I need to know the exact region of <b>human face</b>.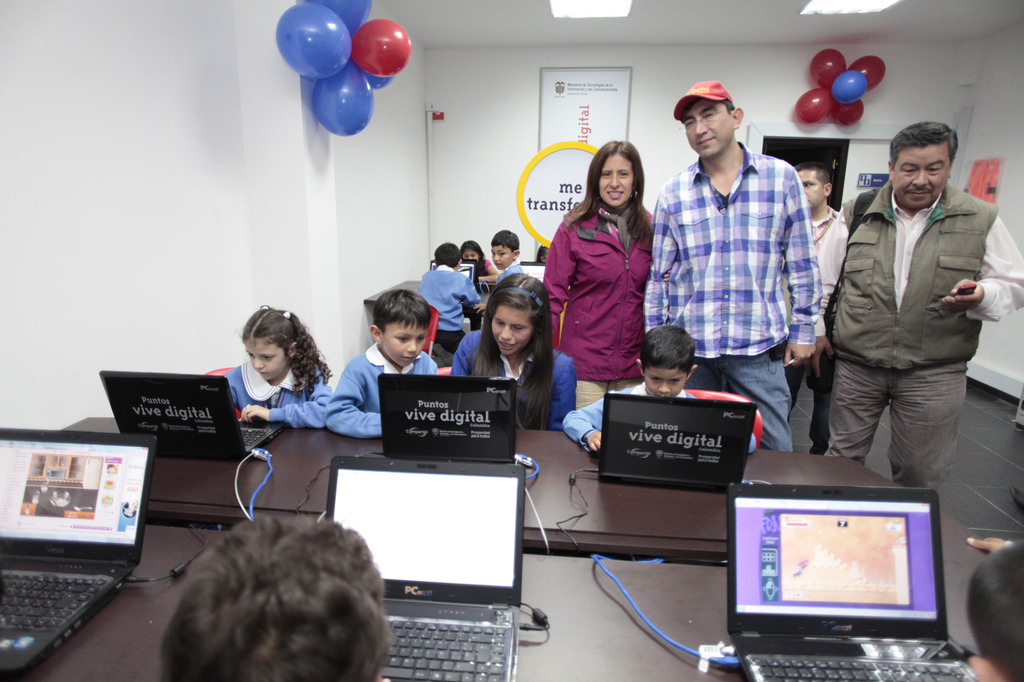
Region: (600,155,634,209).
